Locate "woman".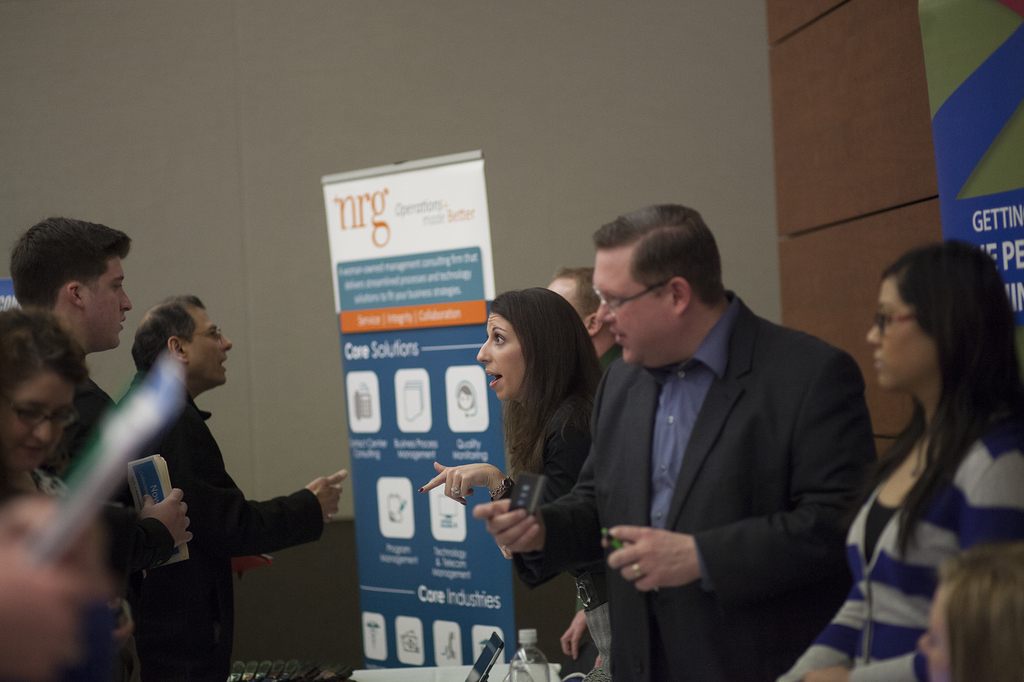
Bounding box: crop(451, 289, 617, 657).
